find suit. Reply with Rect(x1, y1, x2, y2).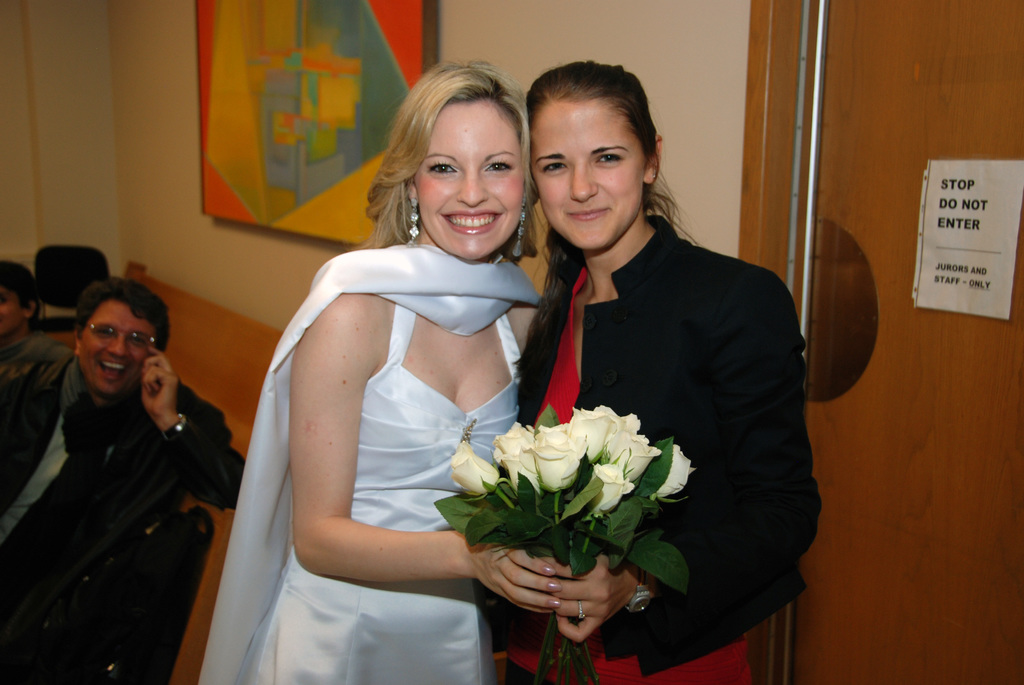
Rect(474, 138, 801, 658).
